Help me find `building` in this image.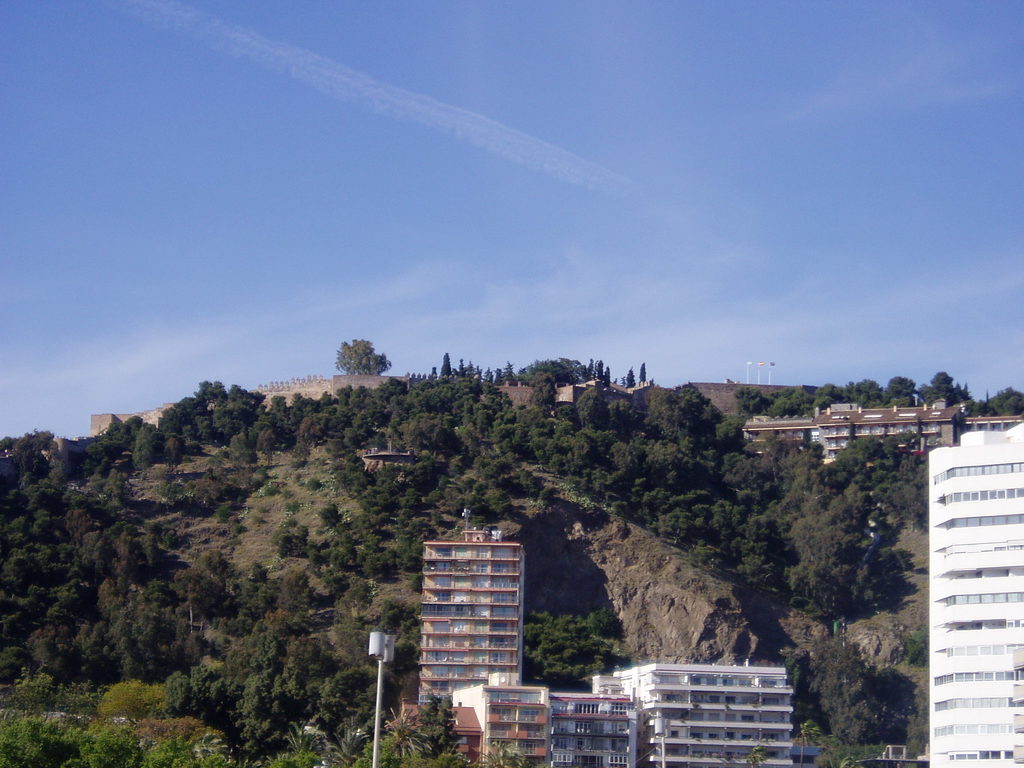
Found it: {"x1": 417, "y1": 525, "x2": 526, "y2": 701}.
